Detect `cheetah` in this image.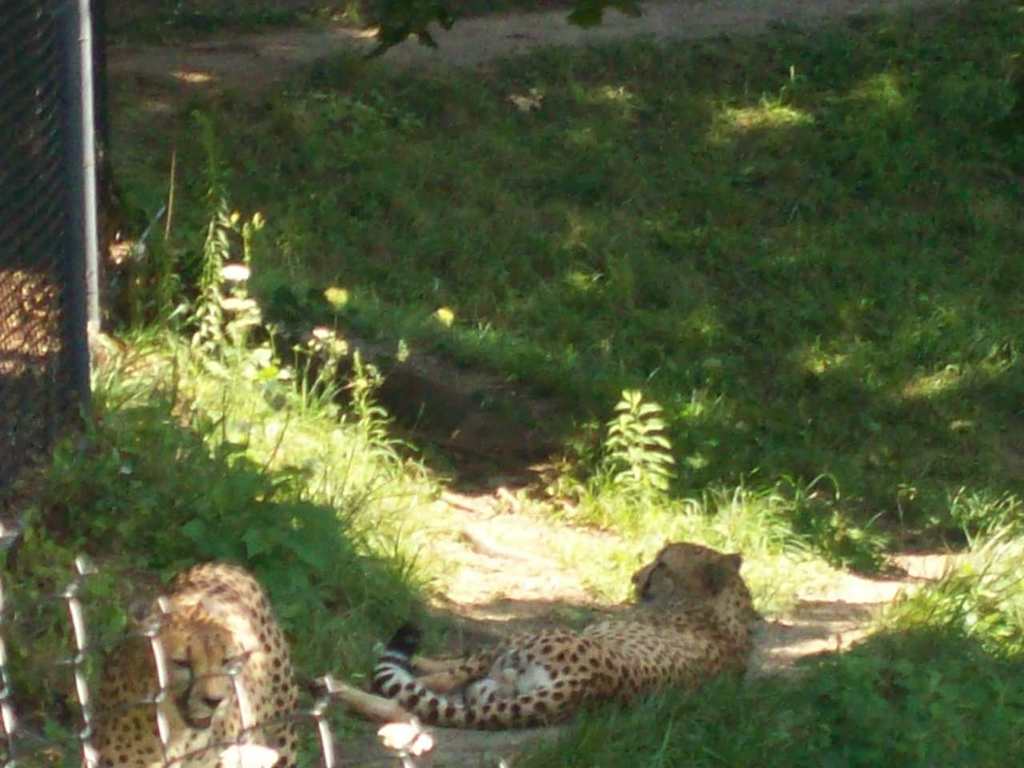
Detection: x1=95, y1=557, x2=298, y2=767.
